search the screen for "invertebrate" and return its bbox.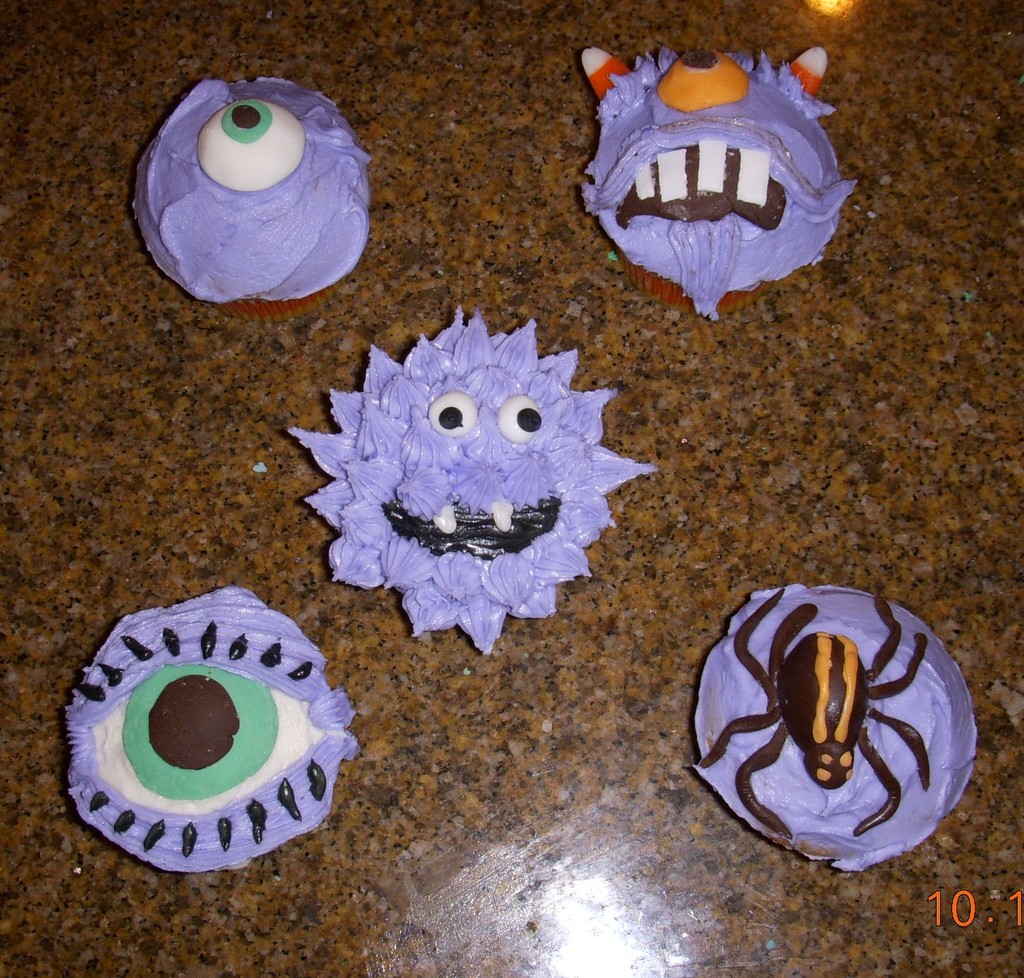
Found: [left=693, top=595, right=934, bottom=843].
